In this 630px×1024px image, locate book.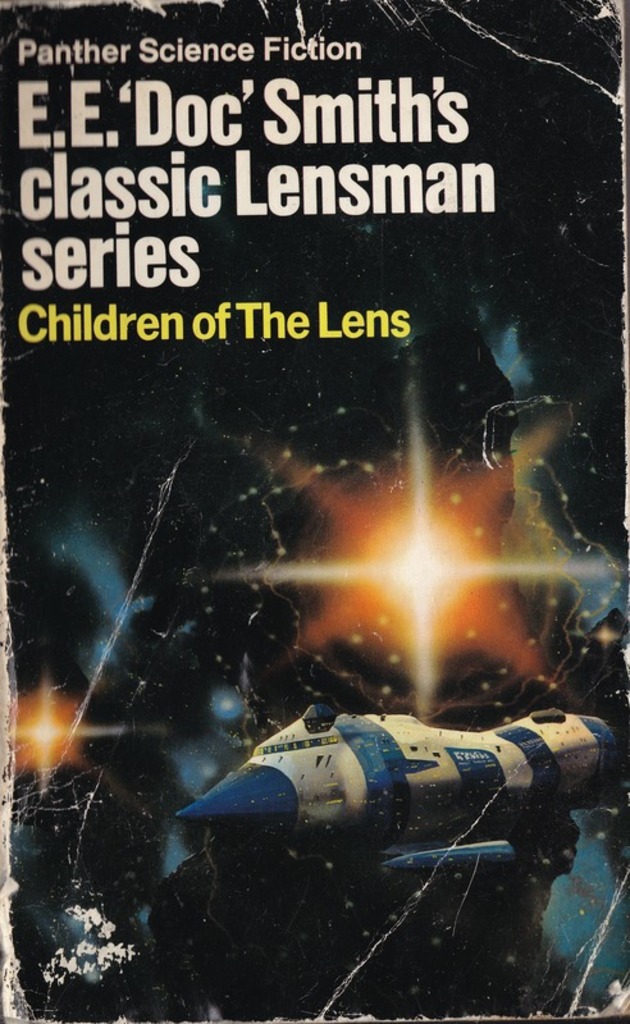
Bounding box: [x1=0, y1=0, x2=629, y2=1023].
